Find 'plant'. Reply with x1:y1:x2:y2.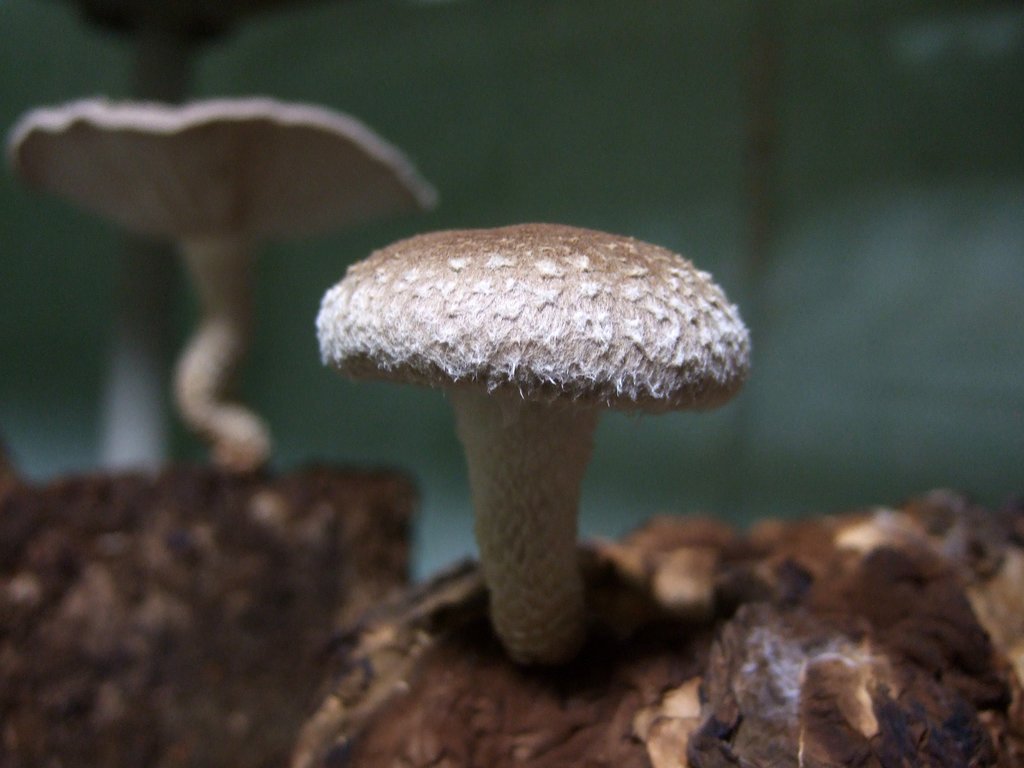
310:217:756:673.
